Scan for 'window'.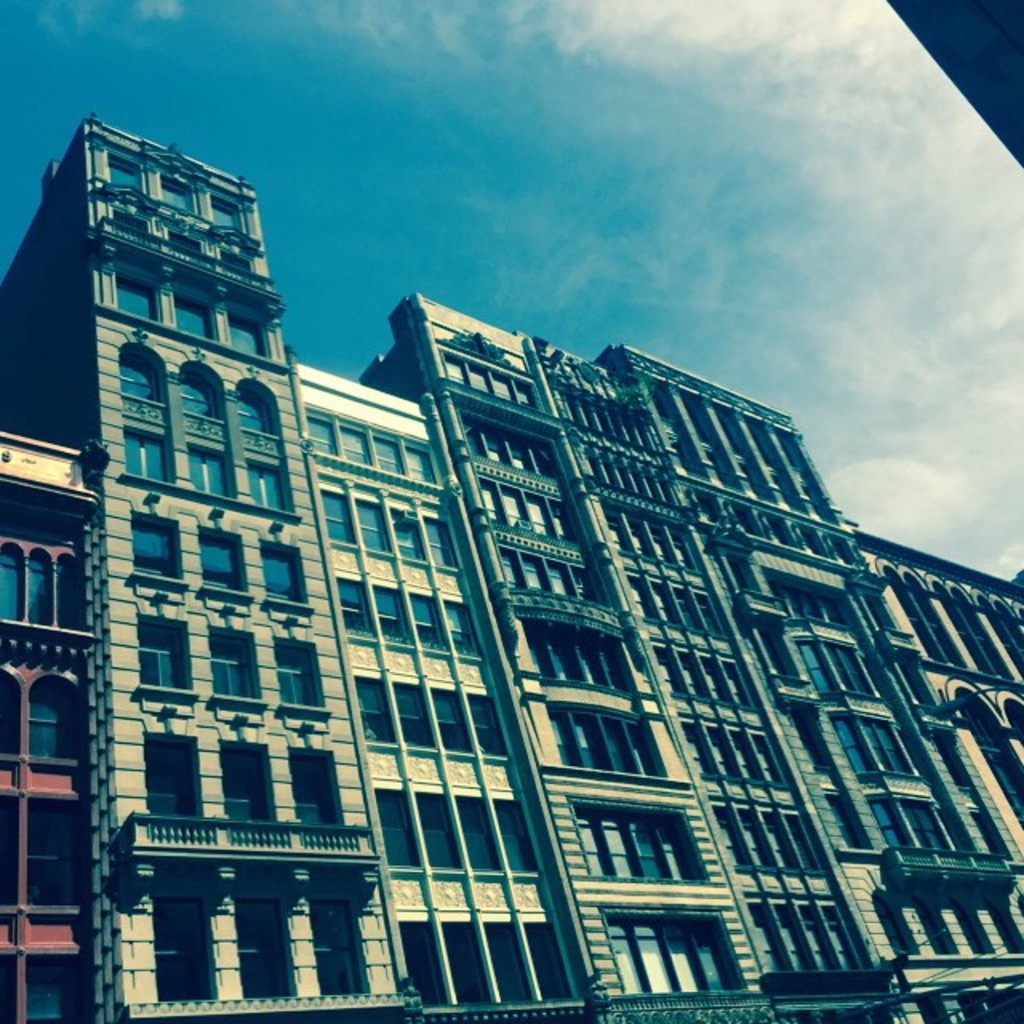
Scan result: <bbox>162, 170, 203, 229</bbox>.
